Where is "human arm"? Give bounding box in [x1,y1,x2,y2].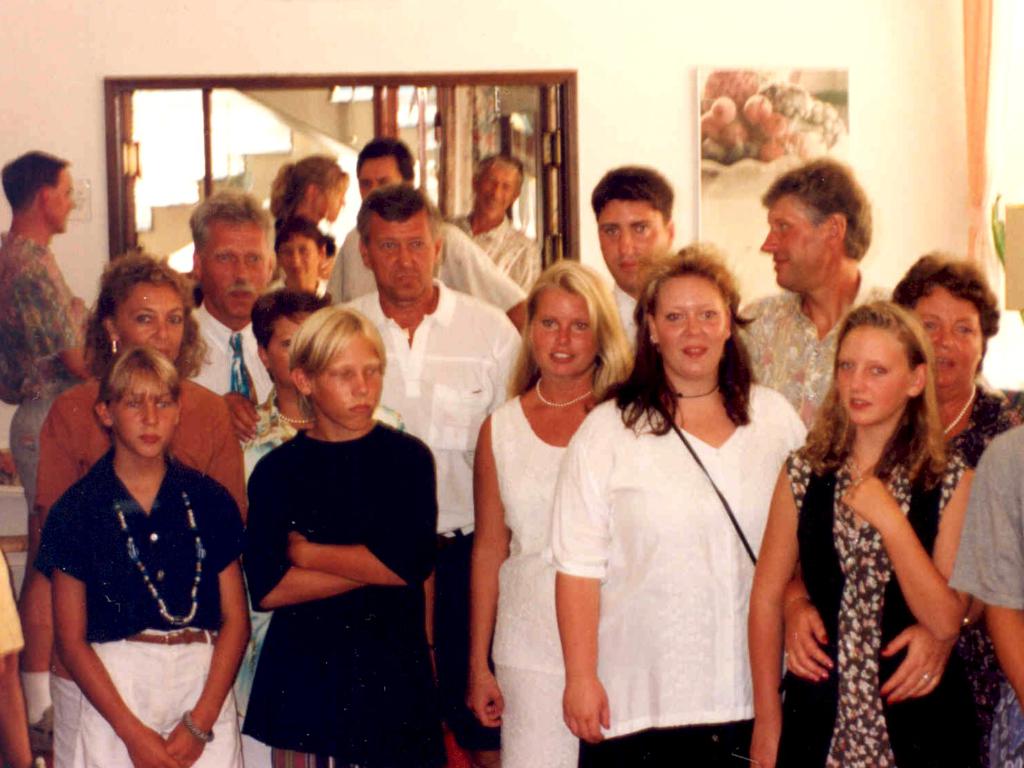
[813,442,975,698].
